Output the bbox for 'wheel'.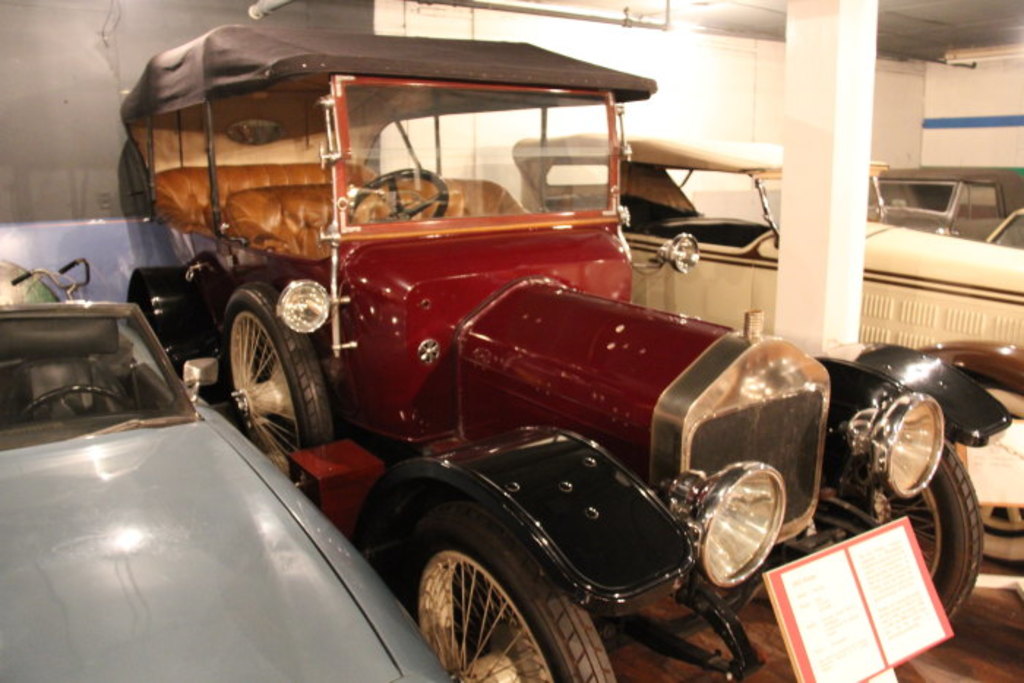
rect(221, 288, 320, 452).
